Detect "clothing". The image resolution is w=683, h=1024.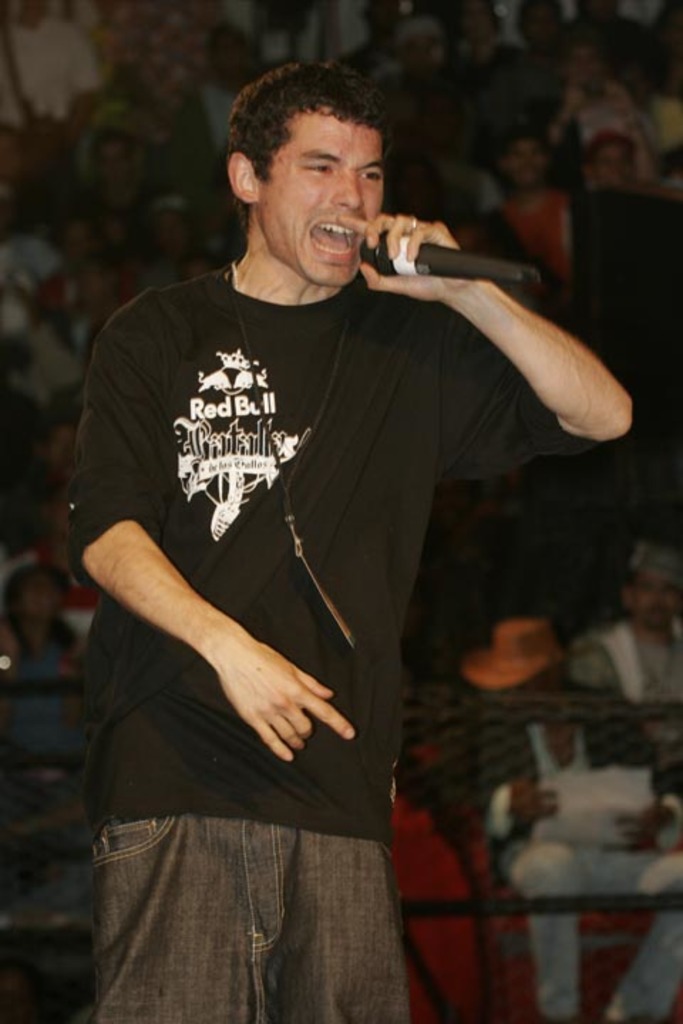
489/688/682/1020.
